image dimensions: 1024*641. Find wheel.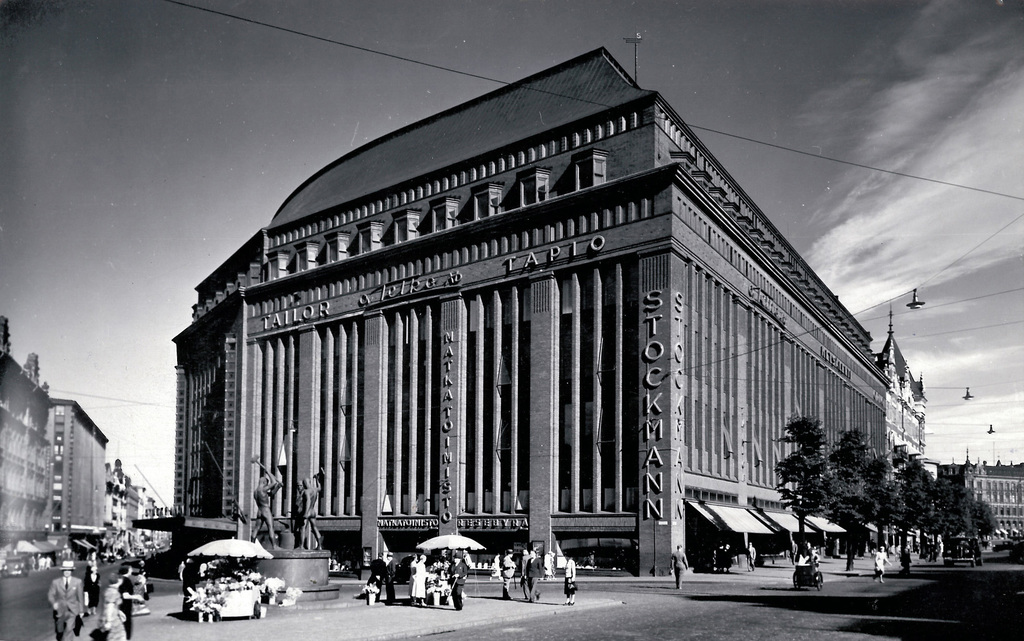
l=817, t=575, r=822, b=591.
